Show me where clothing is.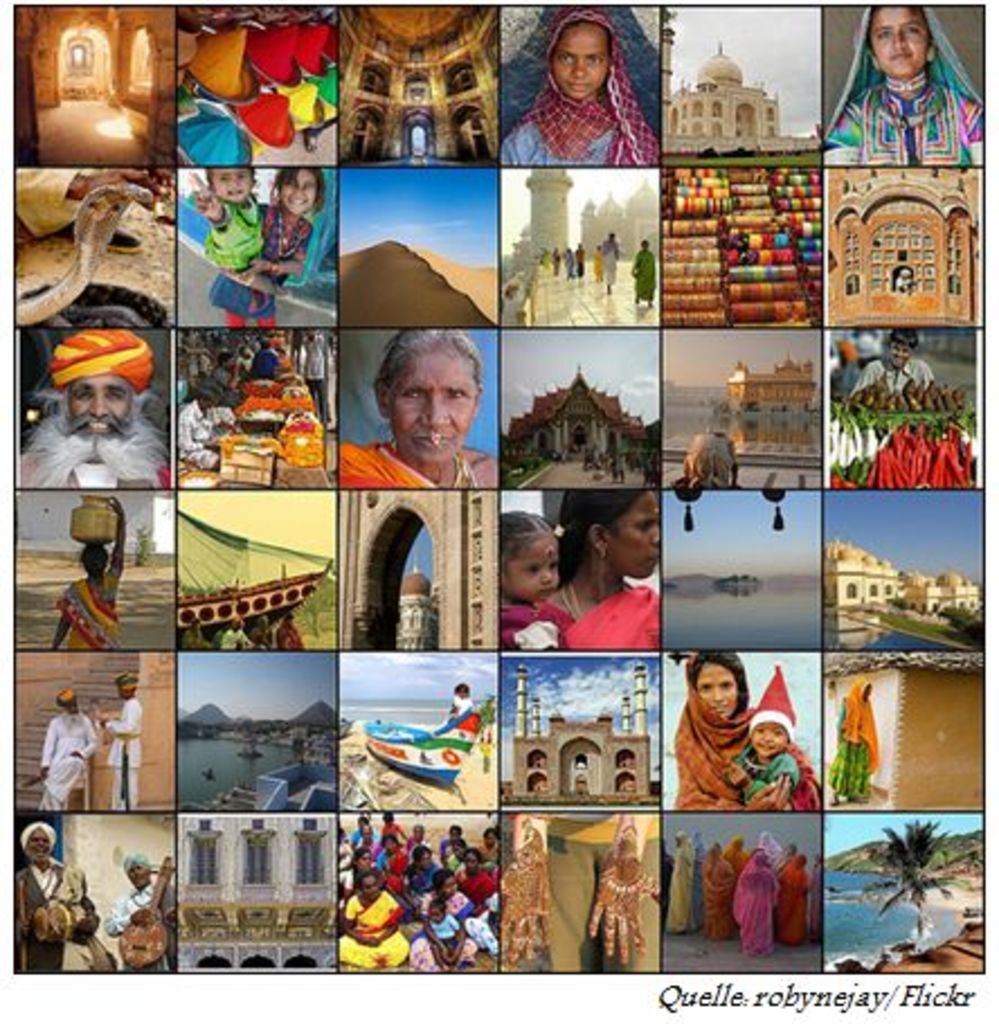
clothing is at (569,585,661,653).
